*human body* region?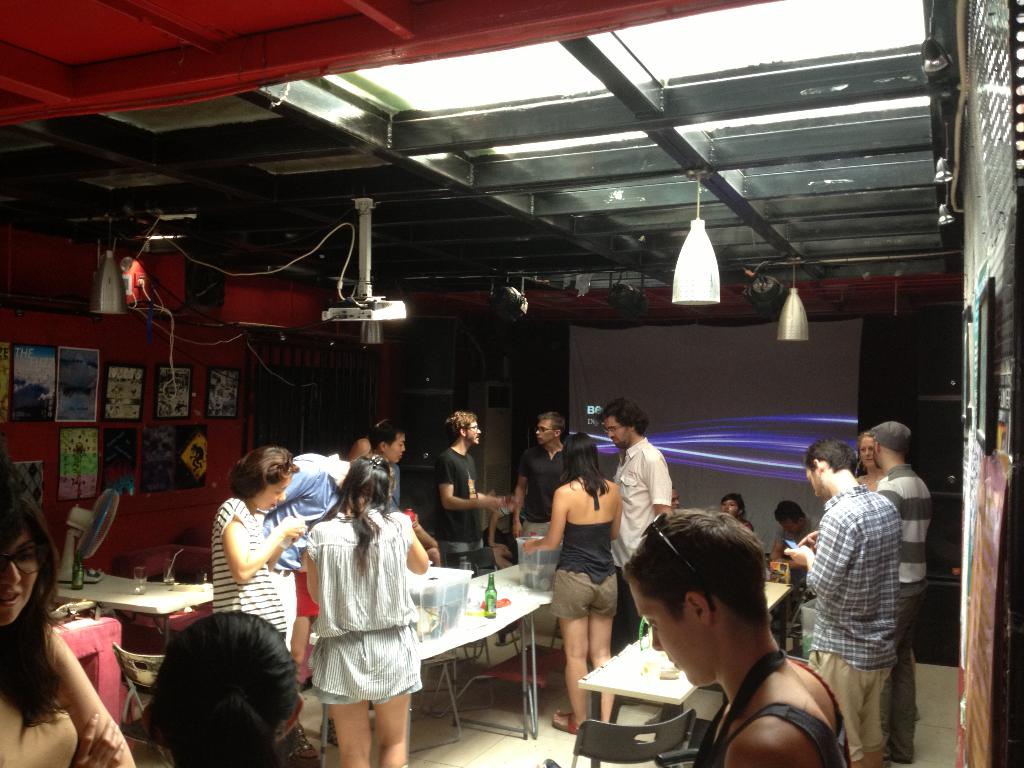
pyautogui.locateOnScreen(0, 491, 134, 767)
